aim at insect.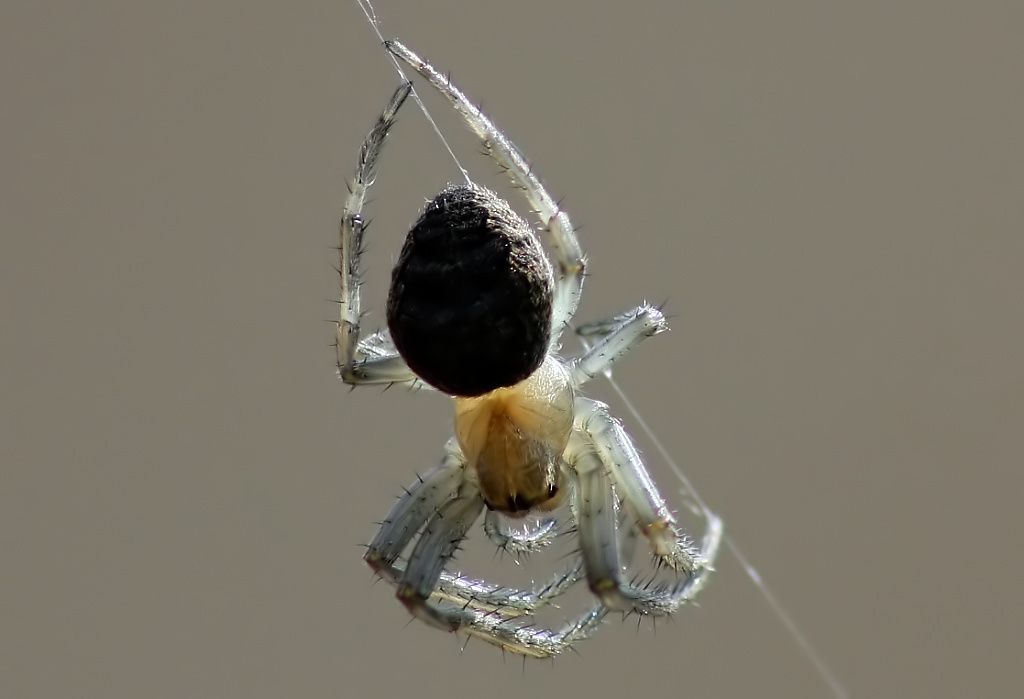
Aimed at {"x1": 328, "y1": 38, "x2": 722, "y2": 664}.
